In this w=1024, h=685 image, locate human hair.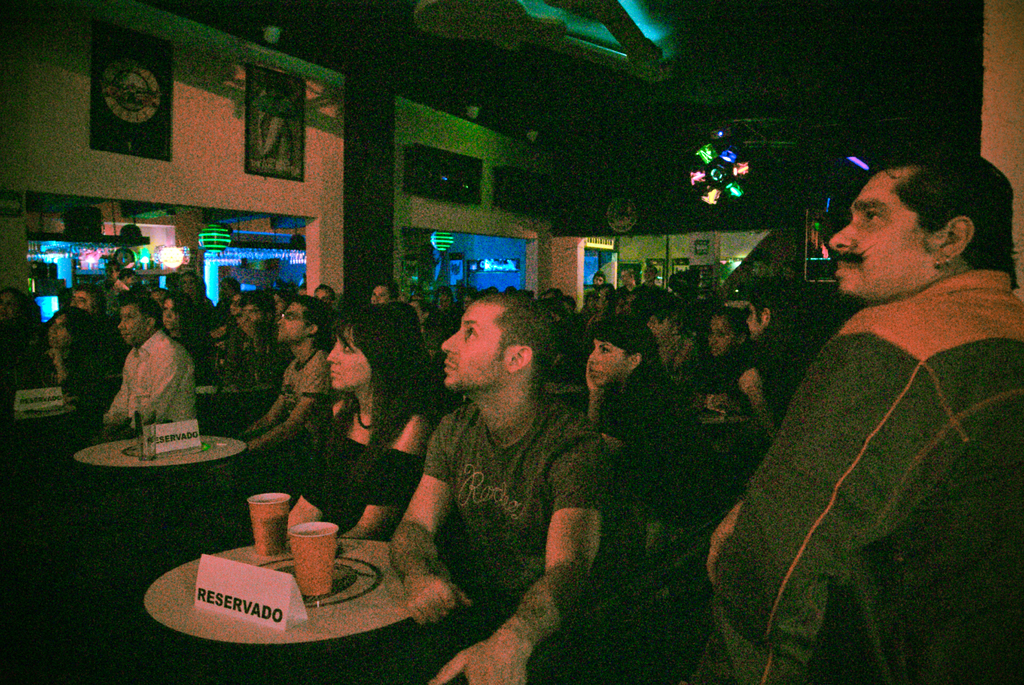
Bounding box: box=[594, 315, 668, 426].
